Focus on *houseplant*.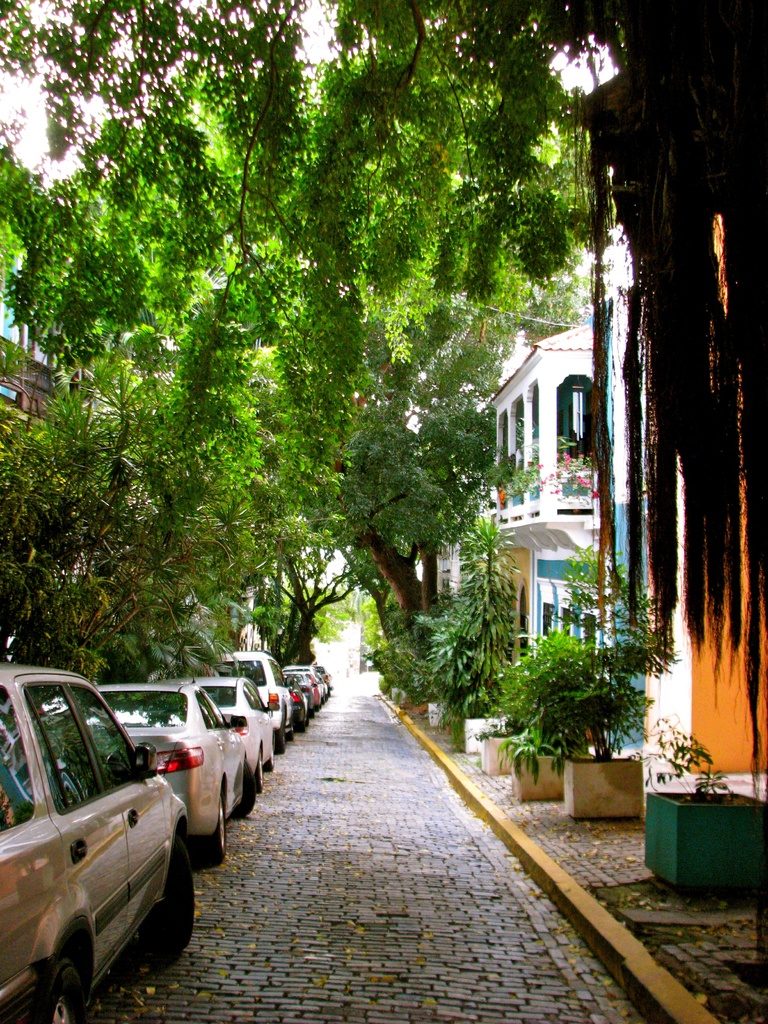
Focused at (416, 682, 462, 734).
